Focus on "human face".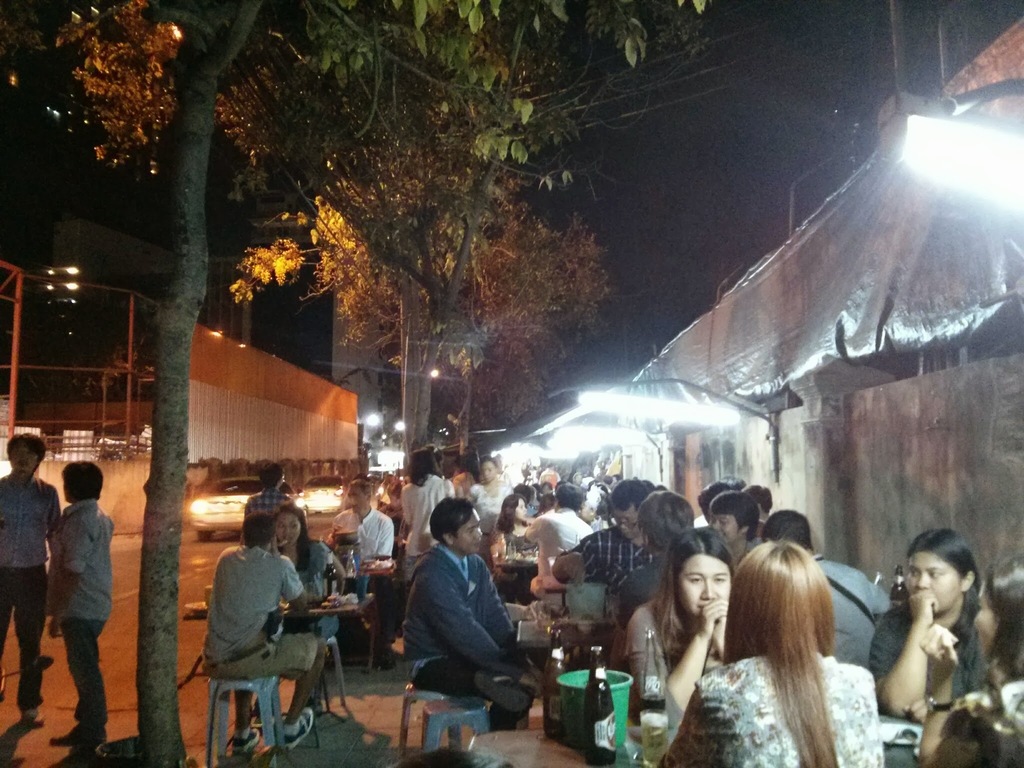
Focused at bbox(974, 579, 998, 659).
